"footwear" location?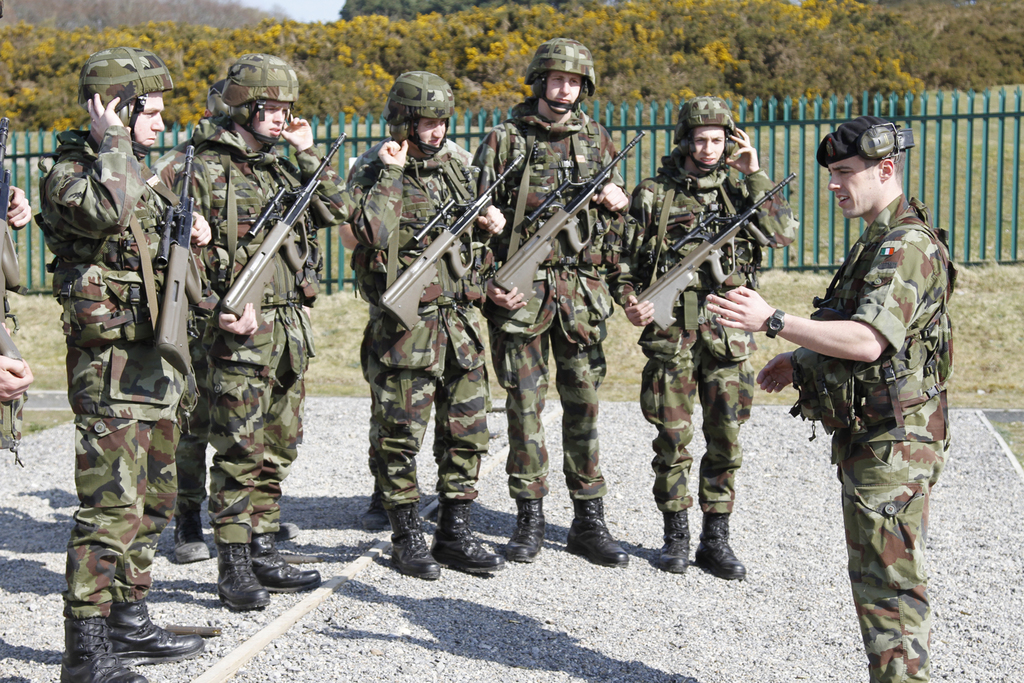
bbox=[563, 499, 630, 566]
